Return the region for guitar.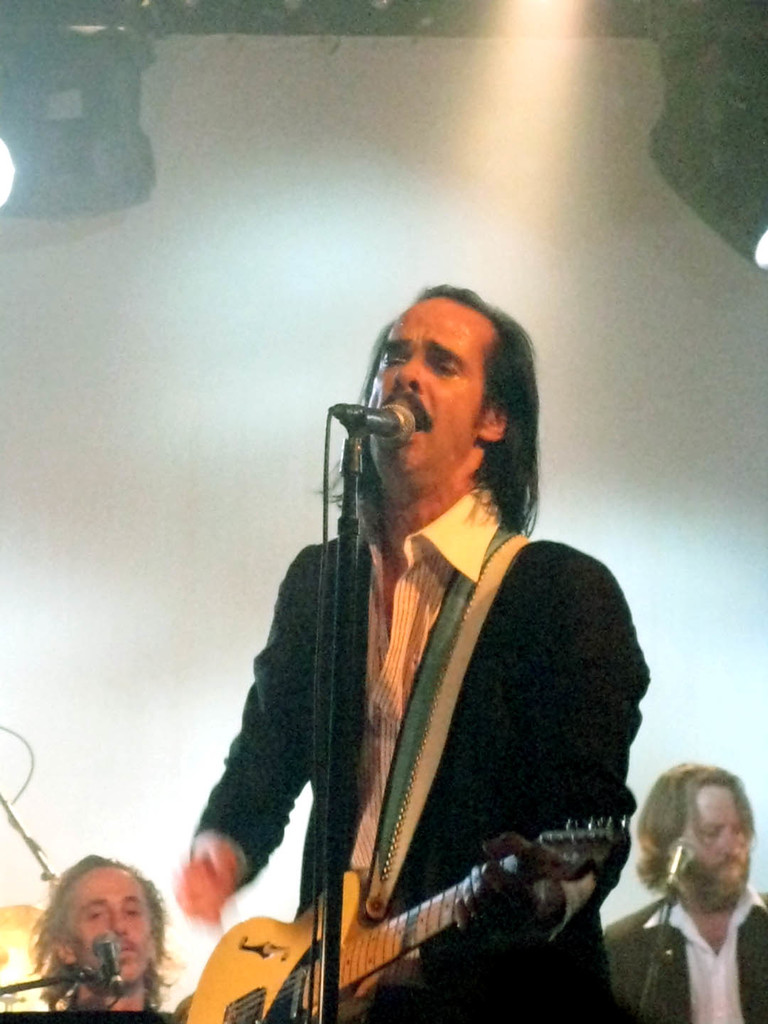
(140,774,631,1018).
